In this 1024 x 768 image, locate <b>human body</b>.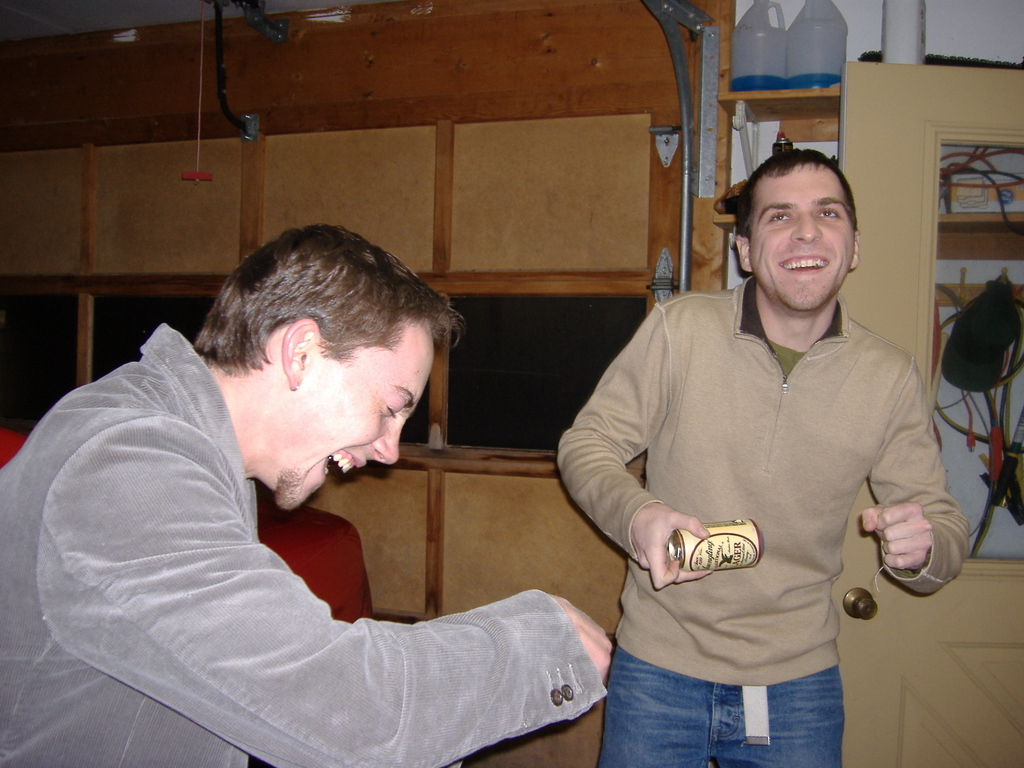
Bounding box: <box>579,170,957,767</box>.
